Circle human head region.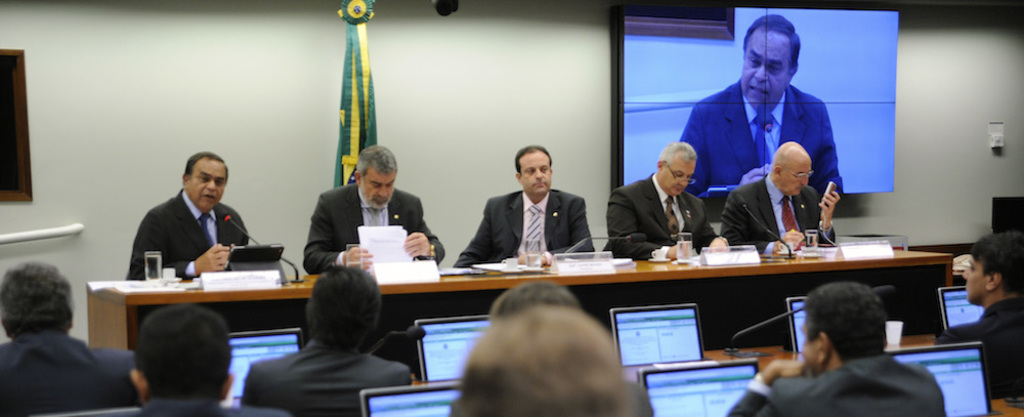
Region: (0,260,71,342).
